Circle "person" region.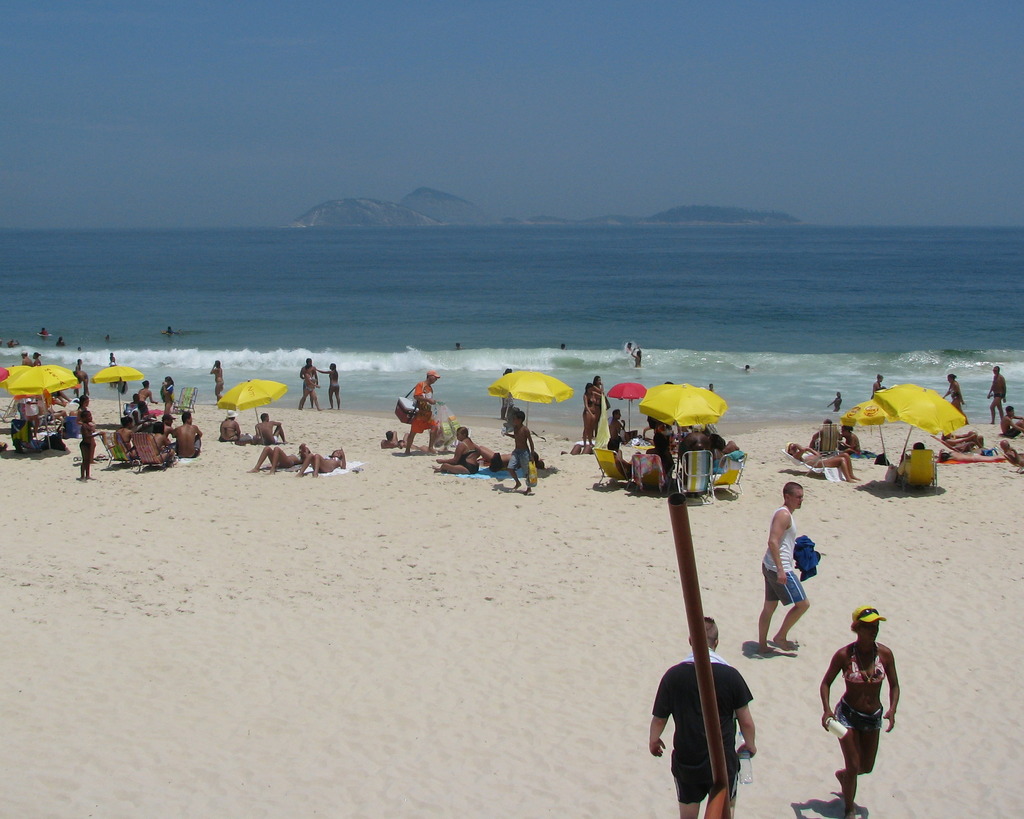
Region: [x1=250, y1=408, x2=287, y2=437].
